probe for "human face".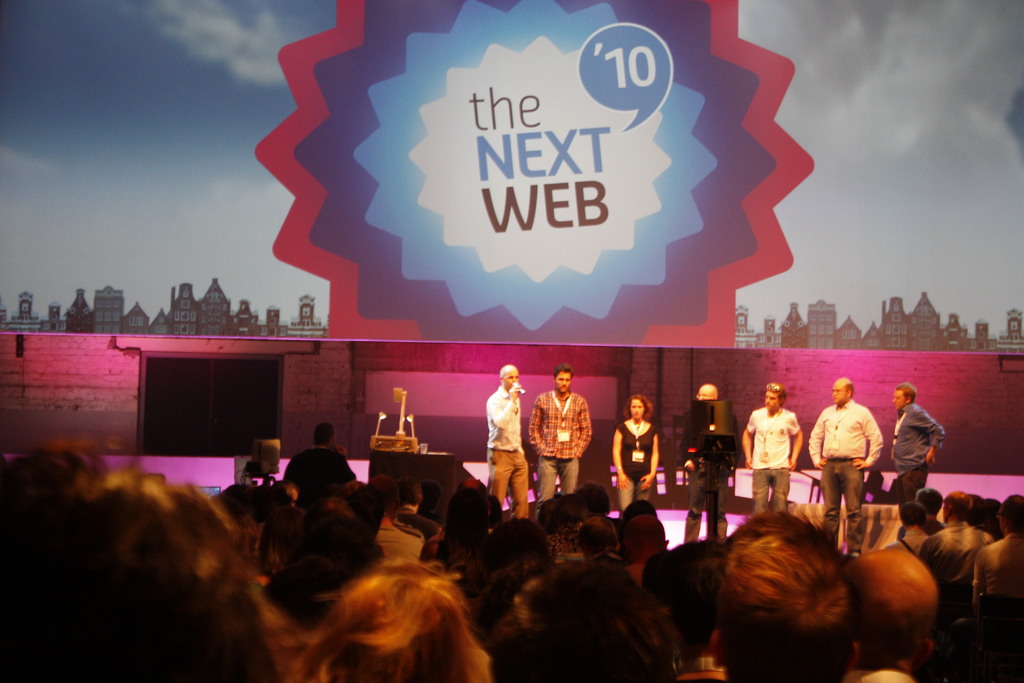
Probe result: select_region(763, 390, 780, 411).
